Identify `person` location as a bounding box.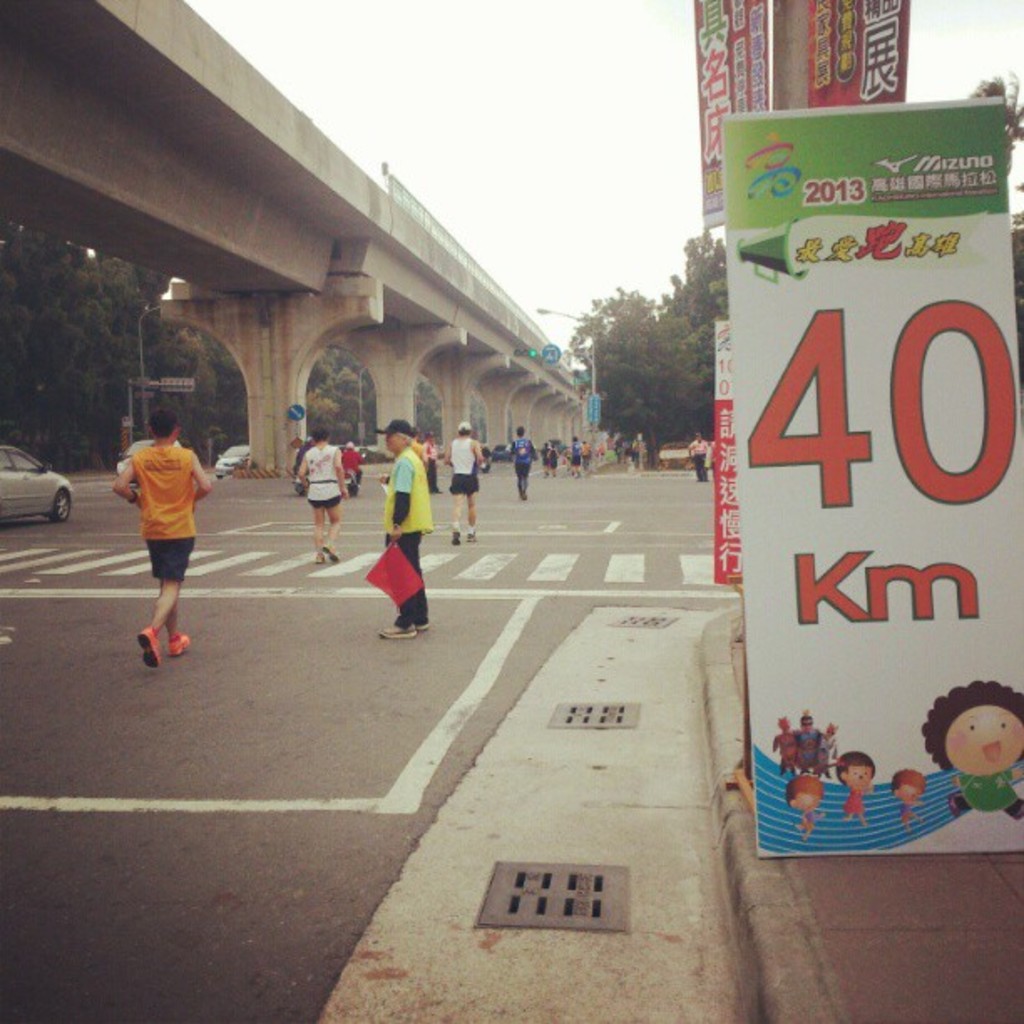
detection(500, 427, 545, 505).
